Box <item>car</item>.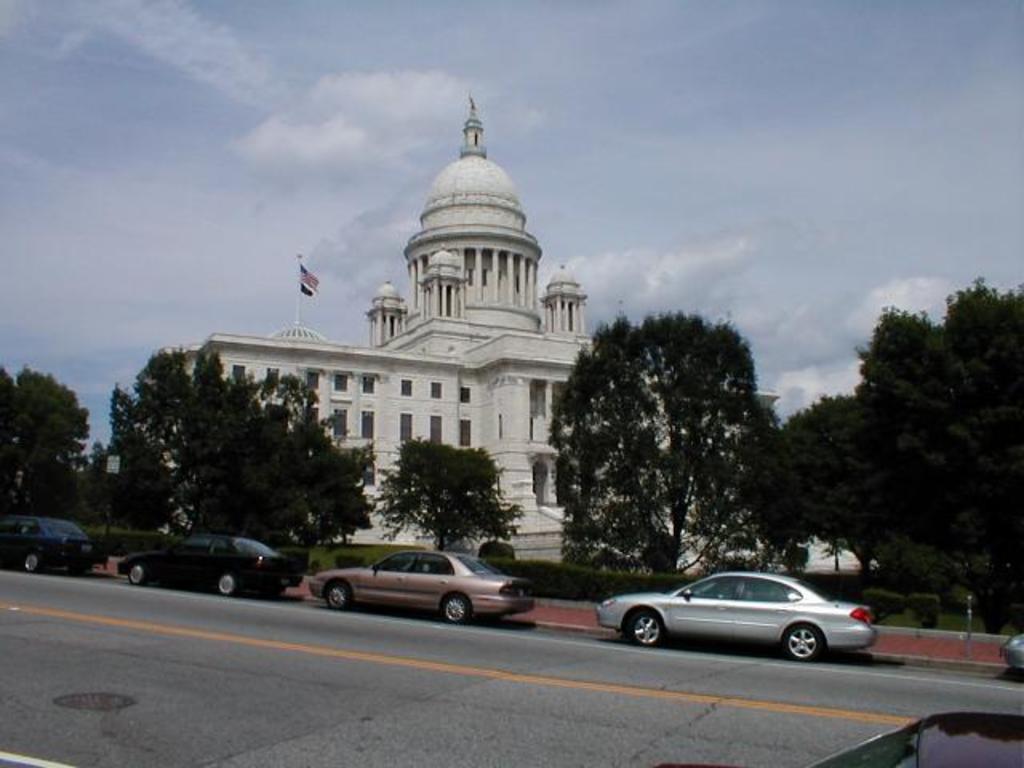
select_region(0, 514, 98, 570).
